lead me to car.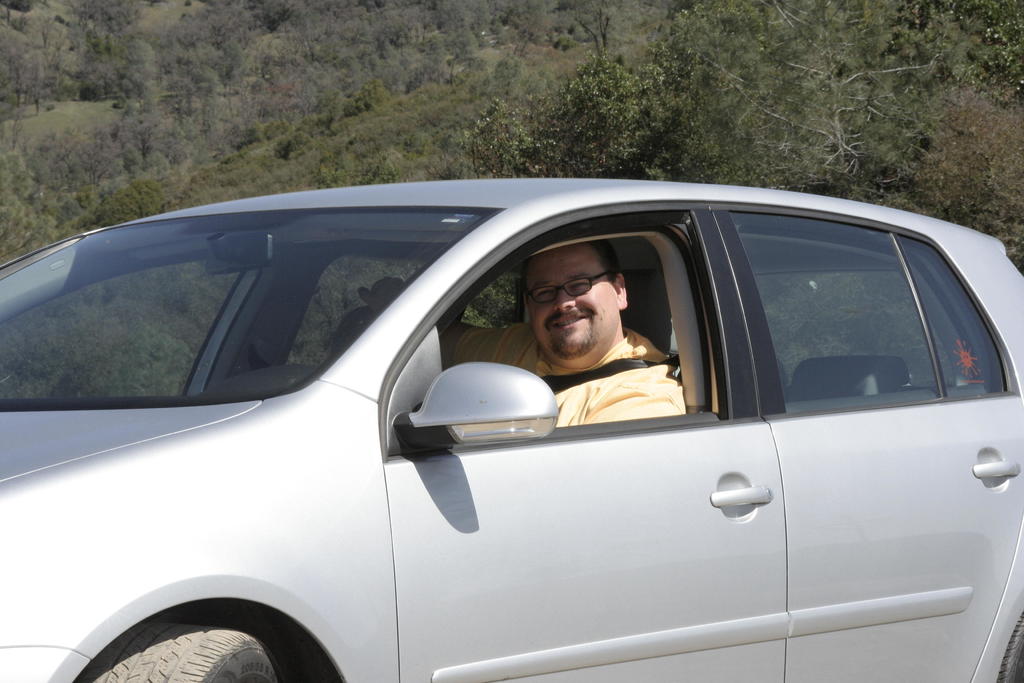
Lead to (x1=12, y1=157, x2=1009, y2=682).
